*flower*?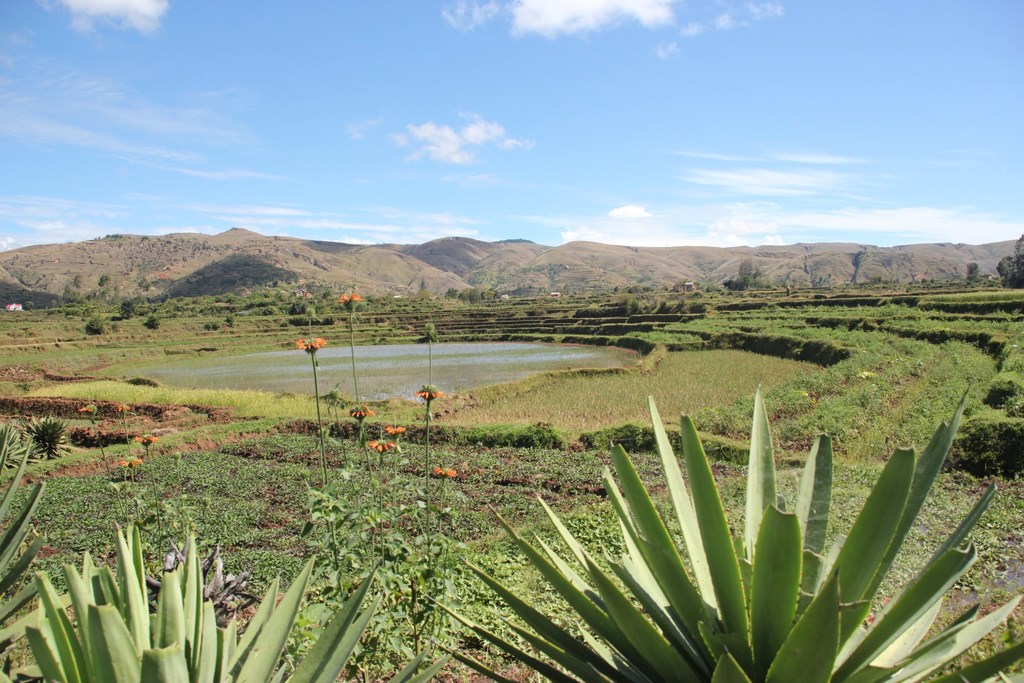
[414,383,442,399]
